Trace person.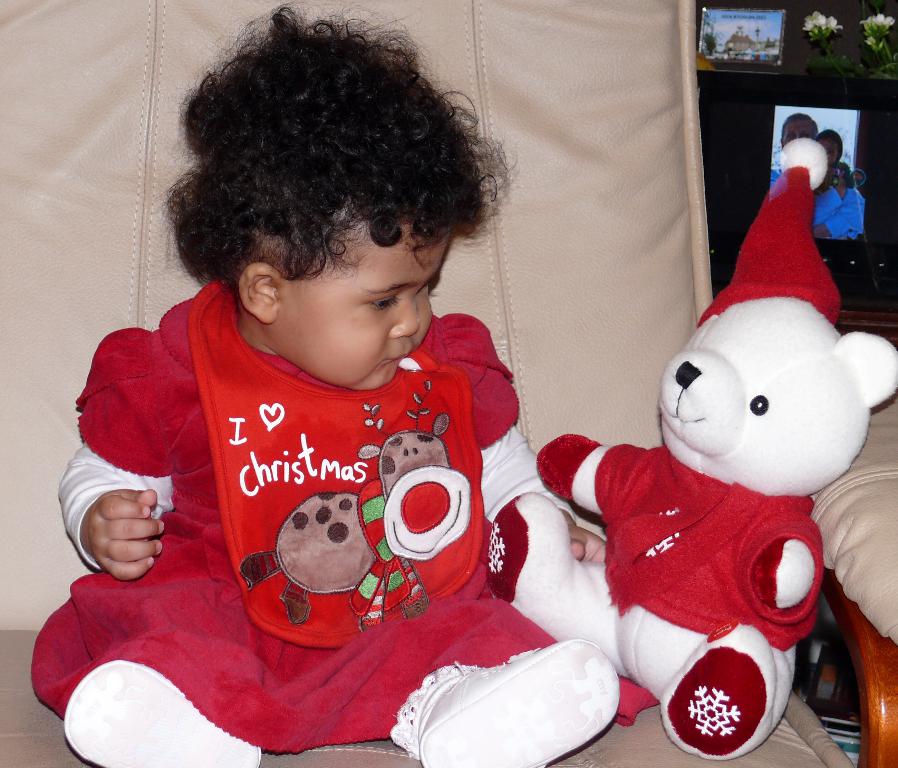
Traced to bbox(30, 4, 627, 767).
